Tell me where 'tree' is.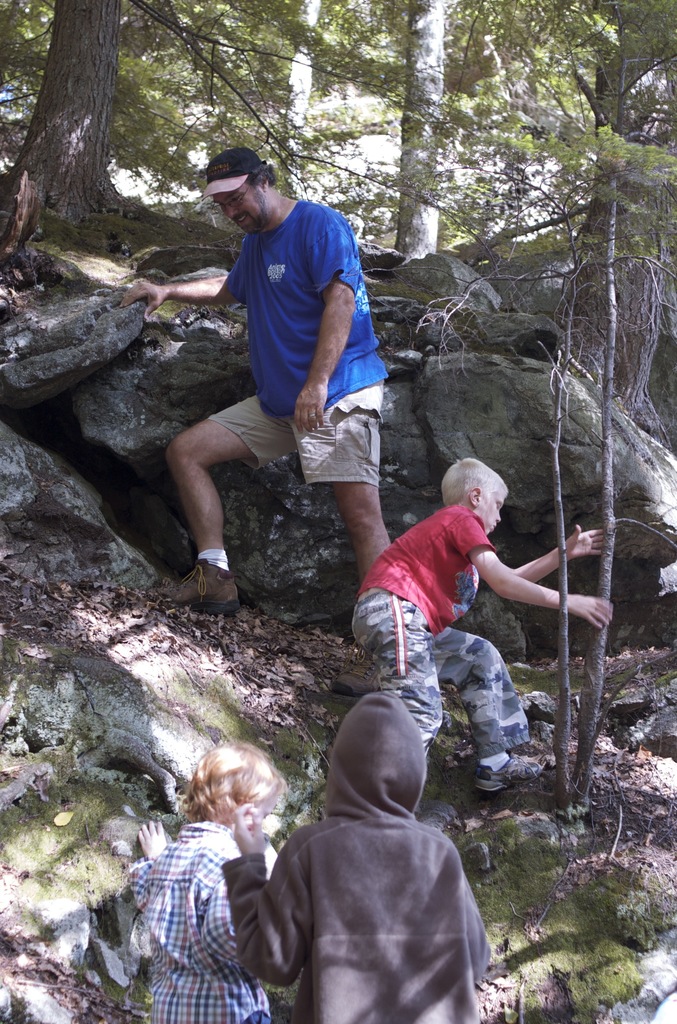
'tree' is at bbox(467, 0, 676, 813).
